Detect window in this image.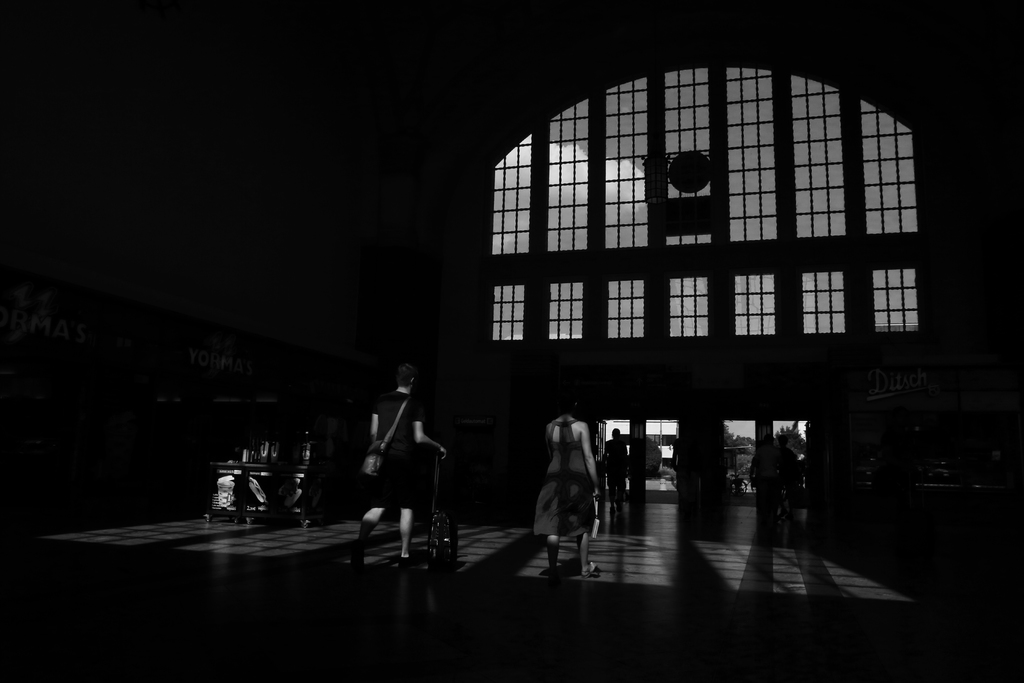
Detection: 666:278:707:341.
